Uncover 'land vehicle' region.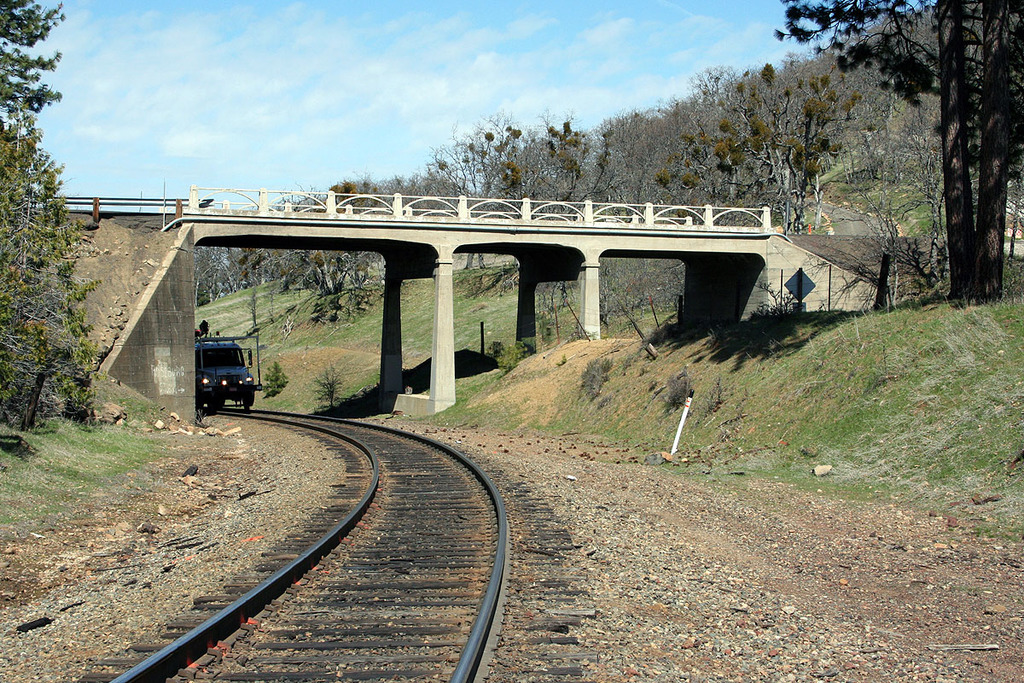
Uncovered: rect(203, 331, 271, 426).
